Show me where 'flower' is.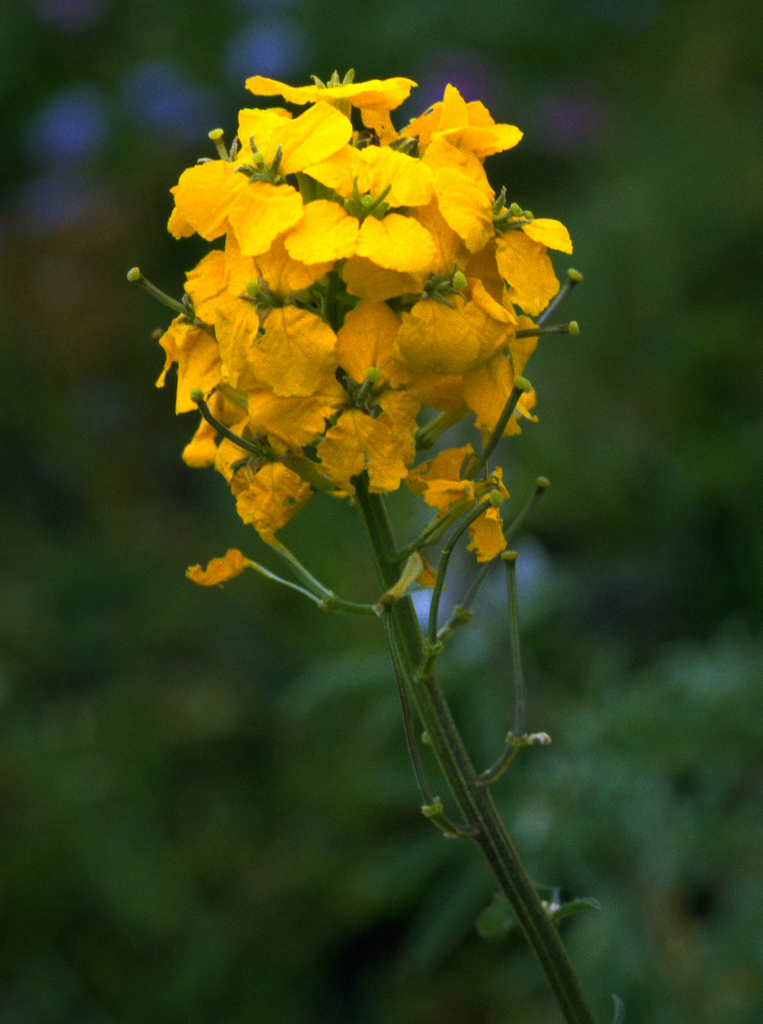
'flower' is at [185,548,245,583].
